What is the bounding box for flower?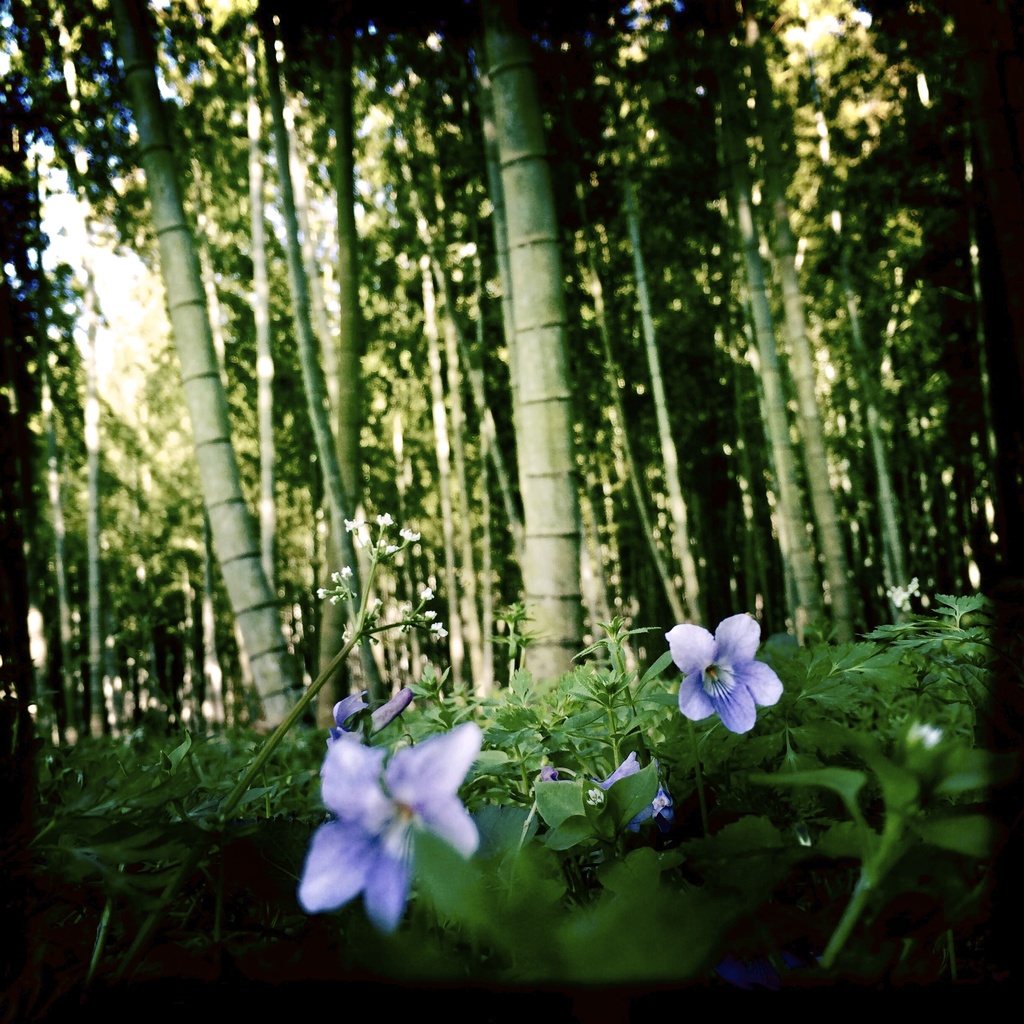
locate(328, 688, 417, 737).
